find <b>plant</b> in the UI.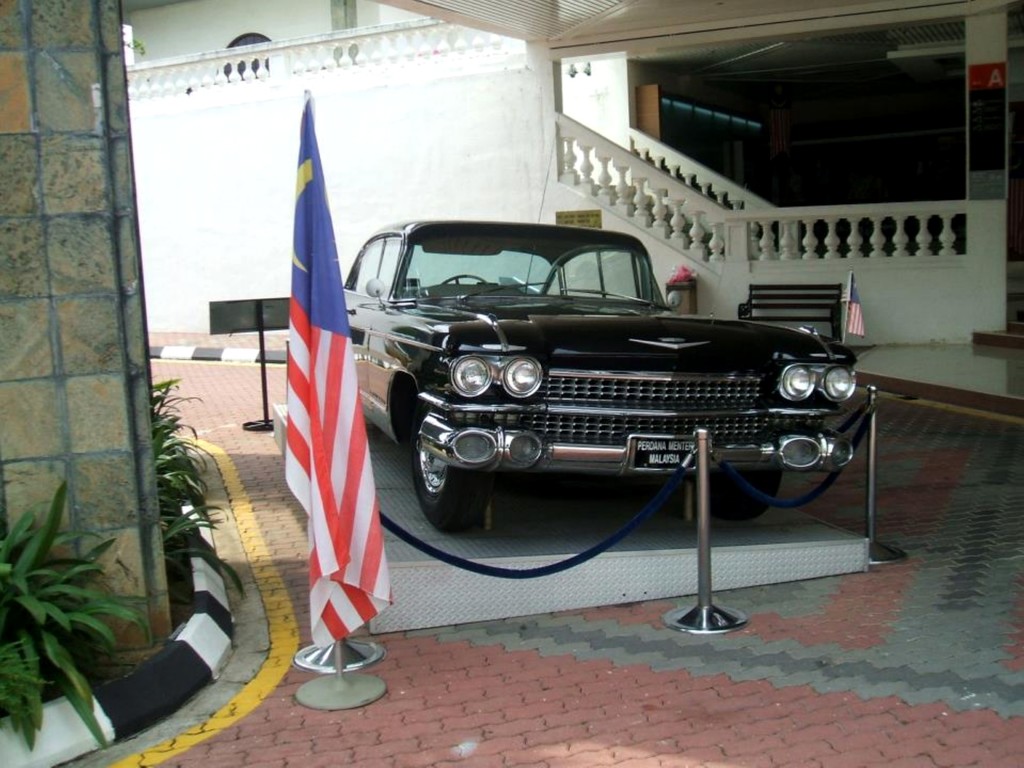
UI element at [151,367,220,573].
